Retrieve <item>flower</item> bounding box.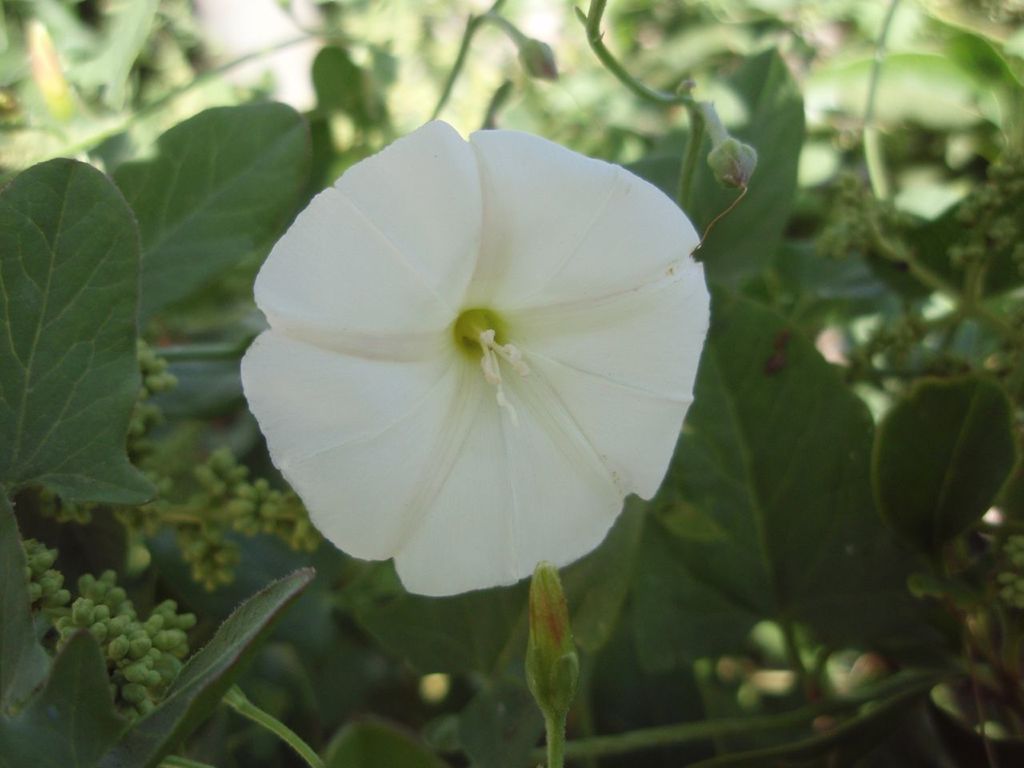
Bounding box: <region>234, 118, 712, 591</region>.
